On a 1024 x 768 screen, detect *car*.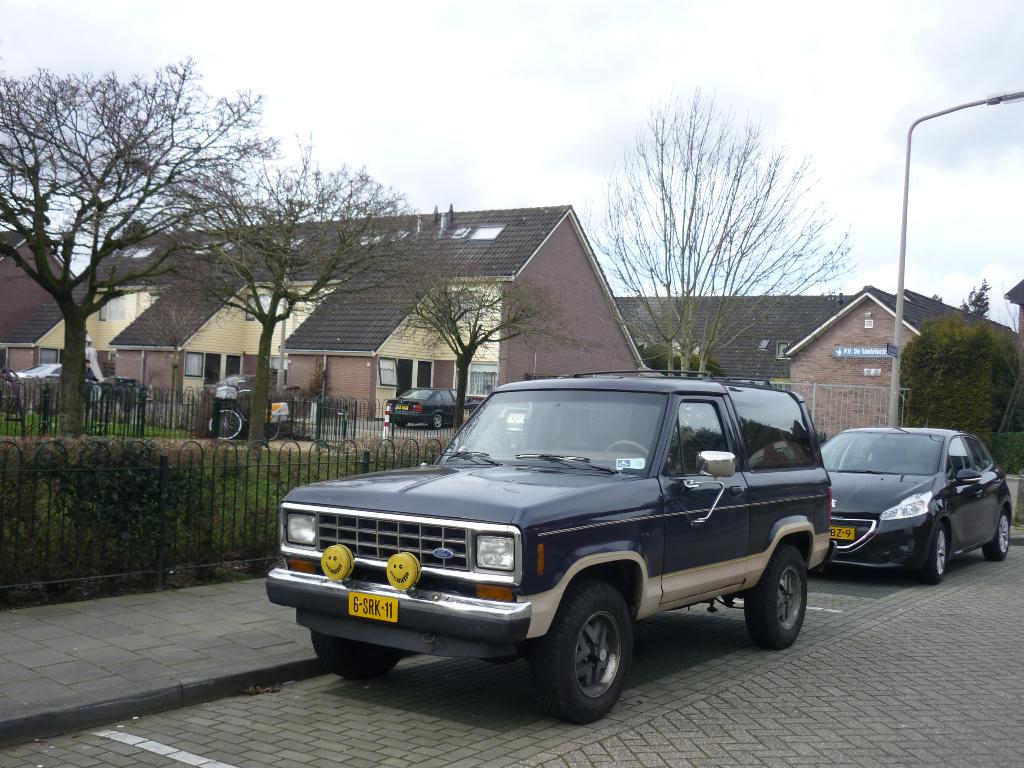
[819, 426, 1015, 581].
